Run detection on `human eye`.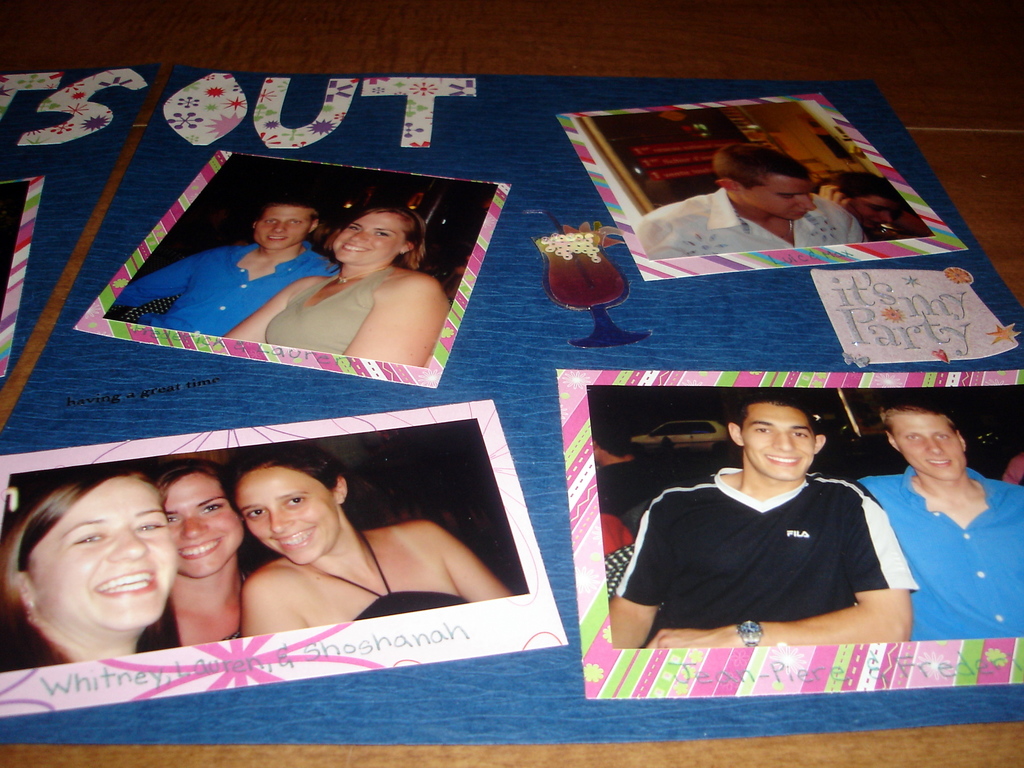
Result: 906/434/924/442.
